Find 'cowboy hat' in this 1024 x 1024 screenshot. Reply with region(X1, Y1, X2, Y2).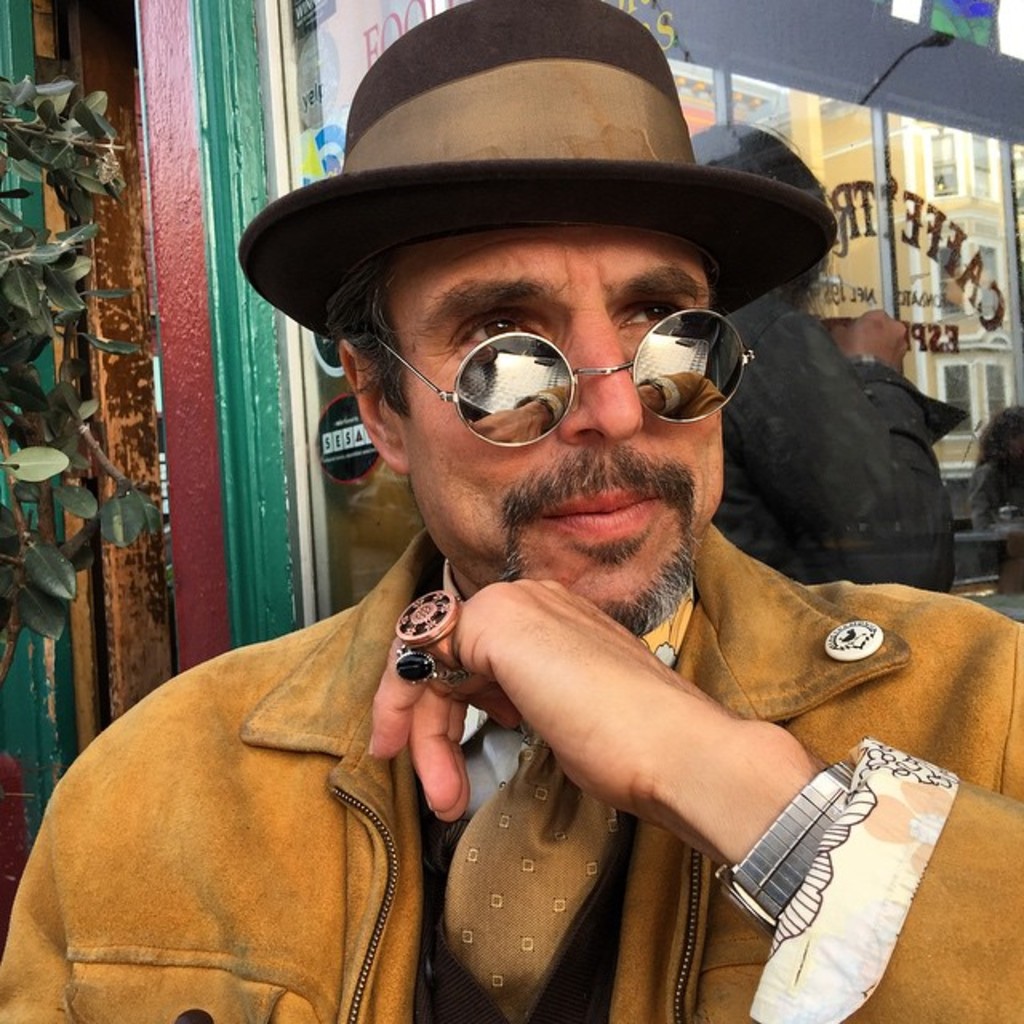
region(253, 14, 822, 459).
